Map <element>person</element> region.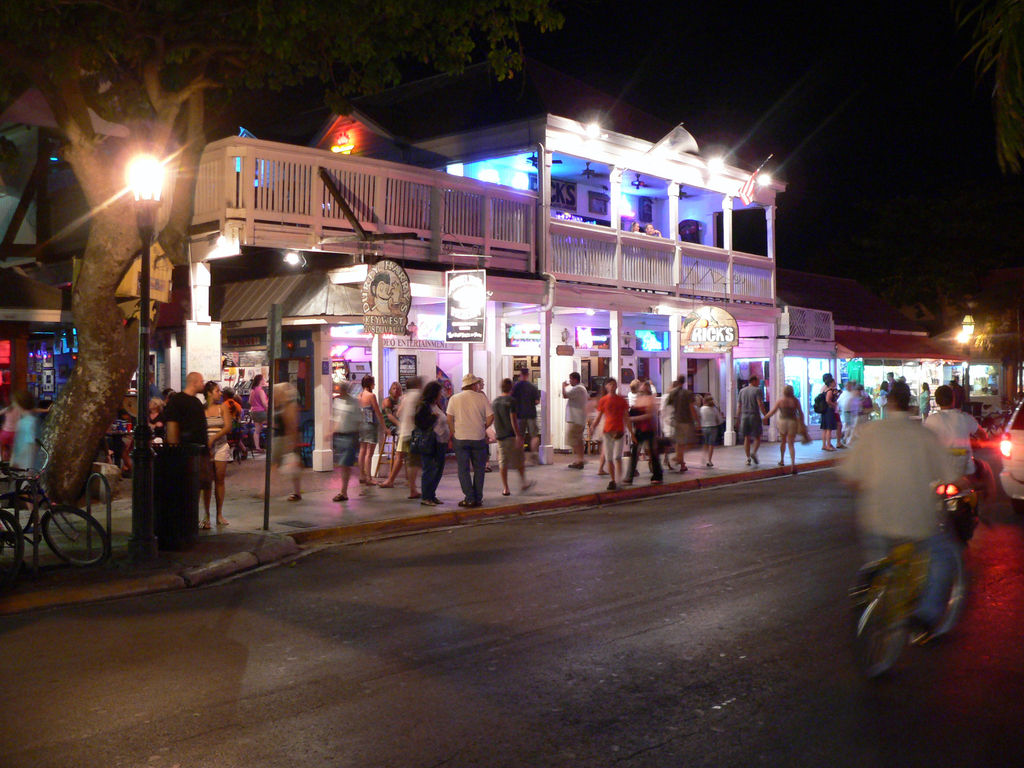
Mapped to bbox=(163, 367, 207, 534).
